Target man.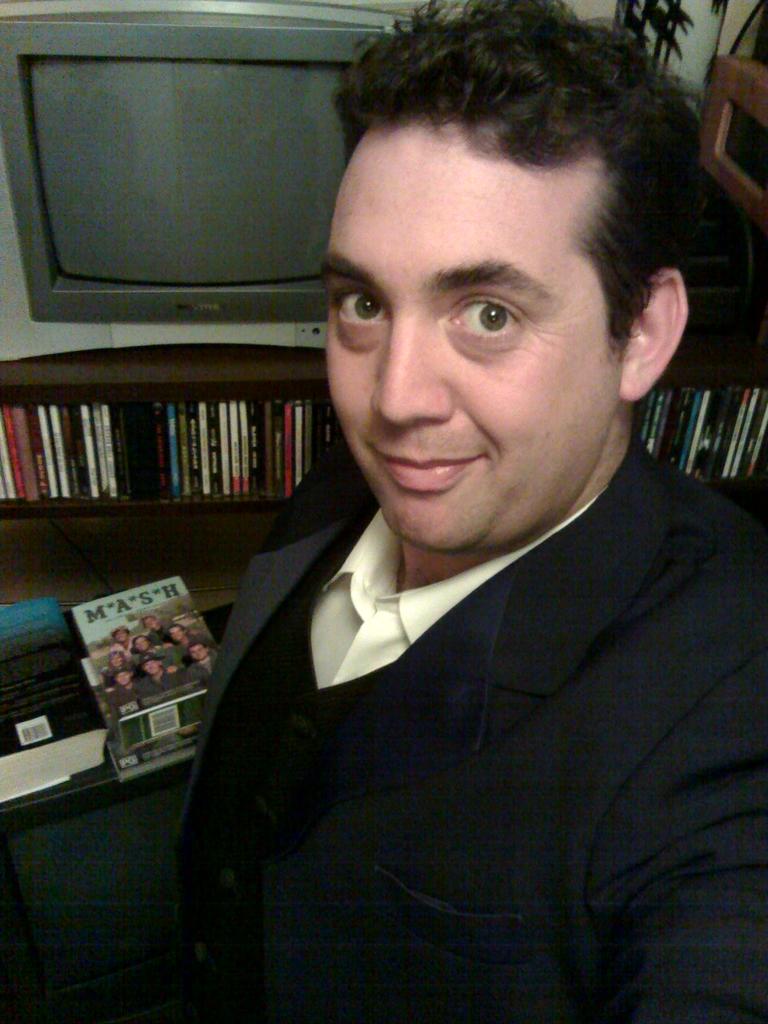
Target region: rect(141, 614, 175, 646).
